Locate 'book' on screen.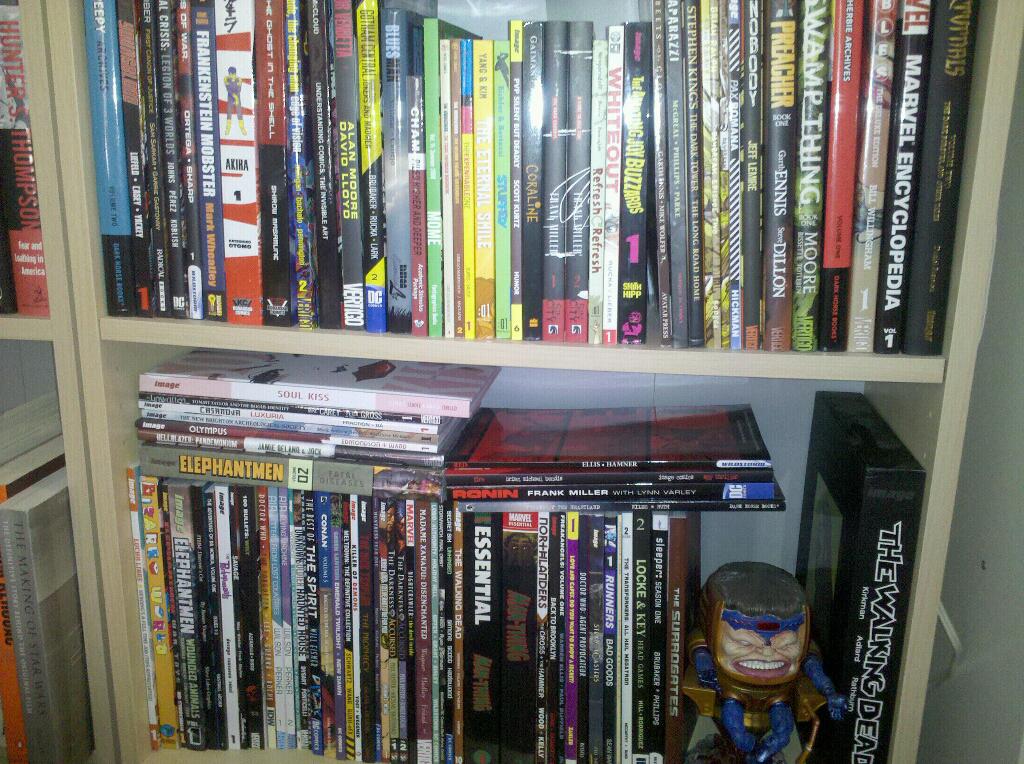
On screen at select_region(1, 430, 98, 759).
